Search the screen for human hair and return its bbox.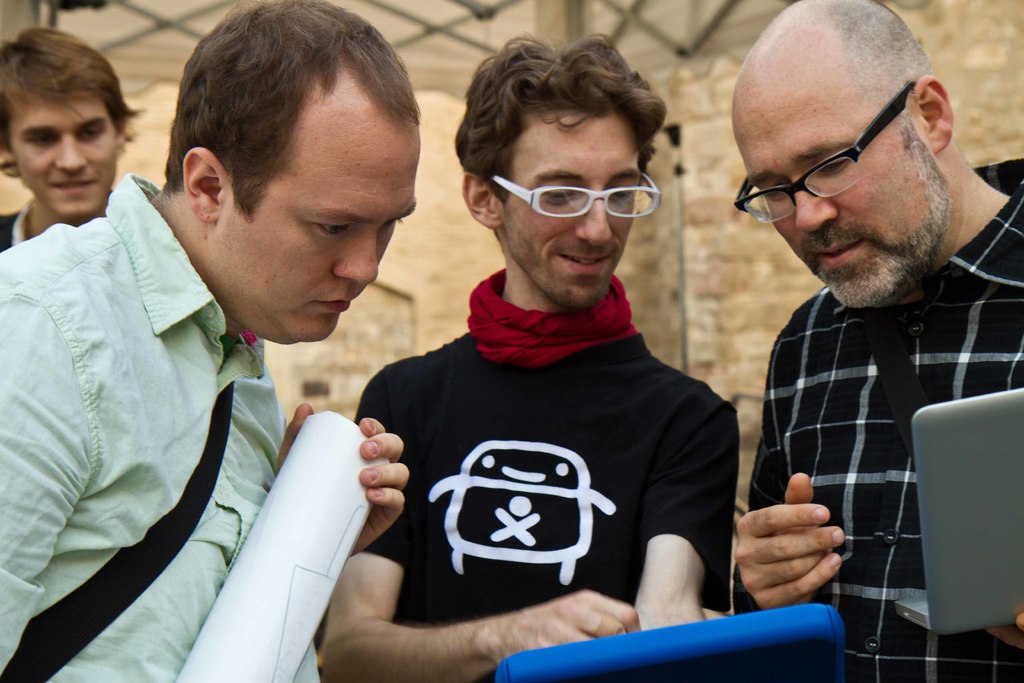
Found: [454, 33, 666, 207].
